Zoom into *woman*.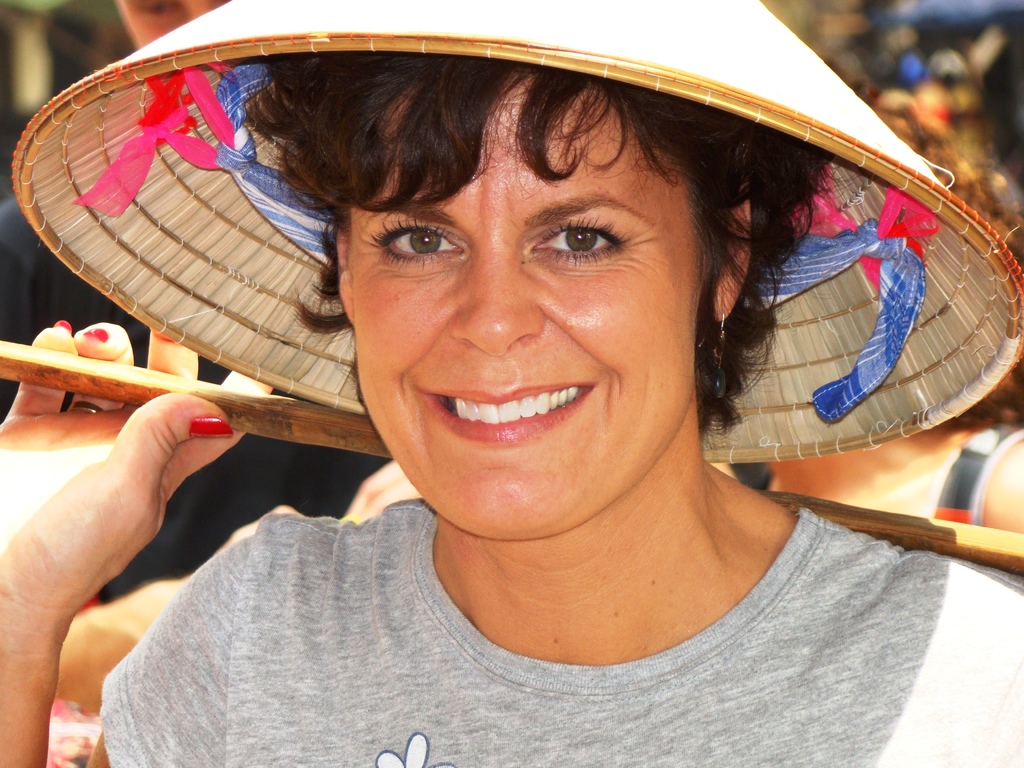
Zoom target: rect(0, 25, 1014, 746).
